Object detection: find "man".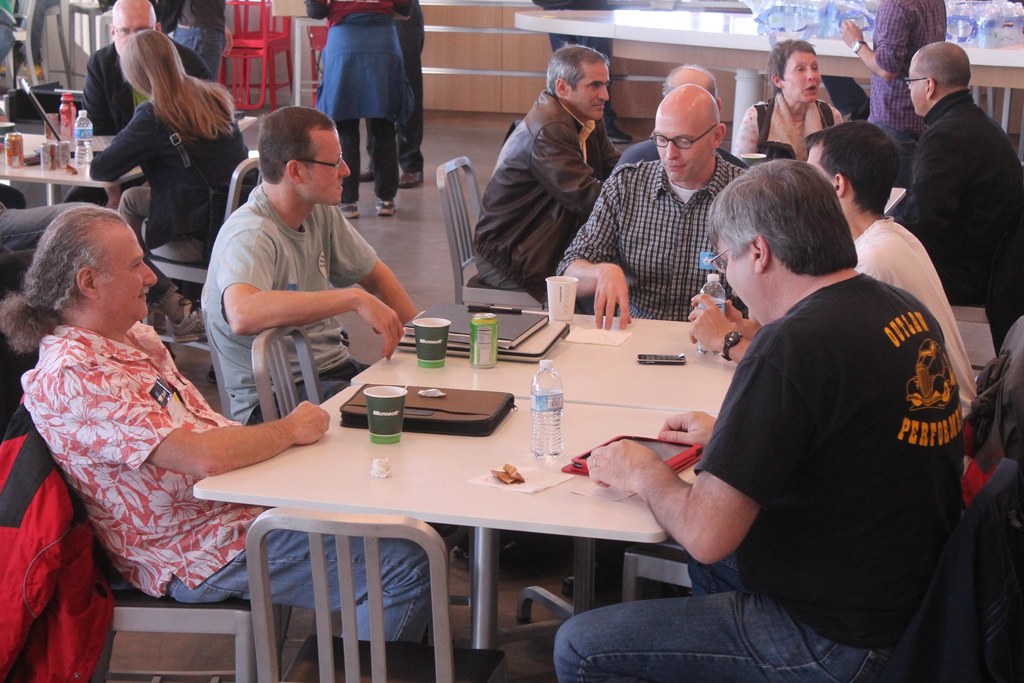
box(0, 203, 438, 641).
